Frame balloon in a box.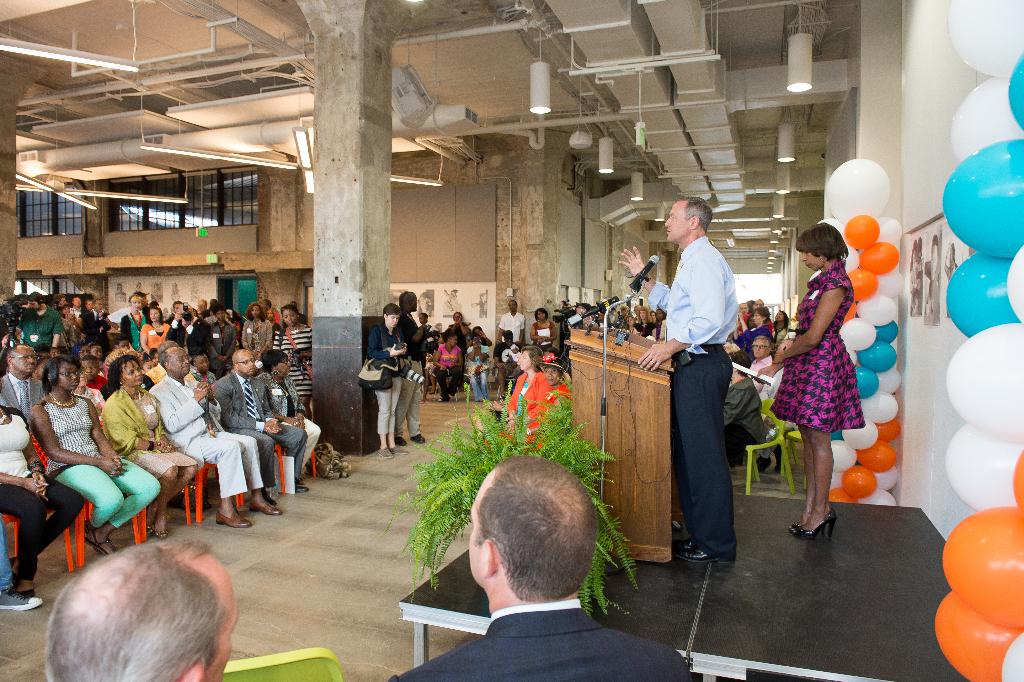
{"x1": 1000, "y1": 633, "x2": 1023, "y2": 681}.
